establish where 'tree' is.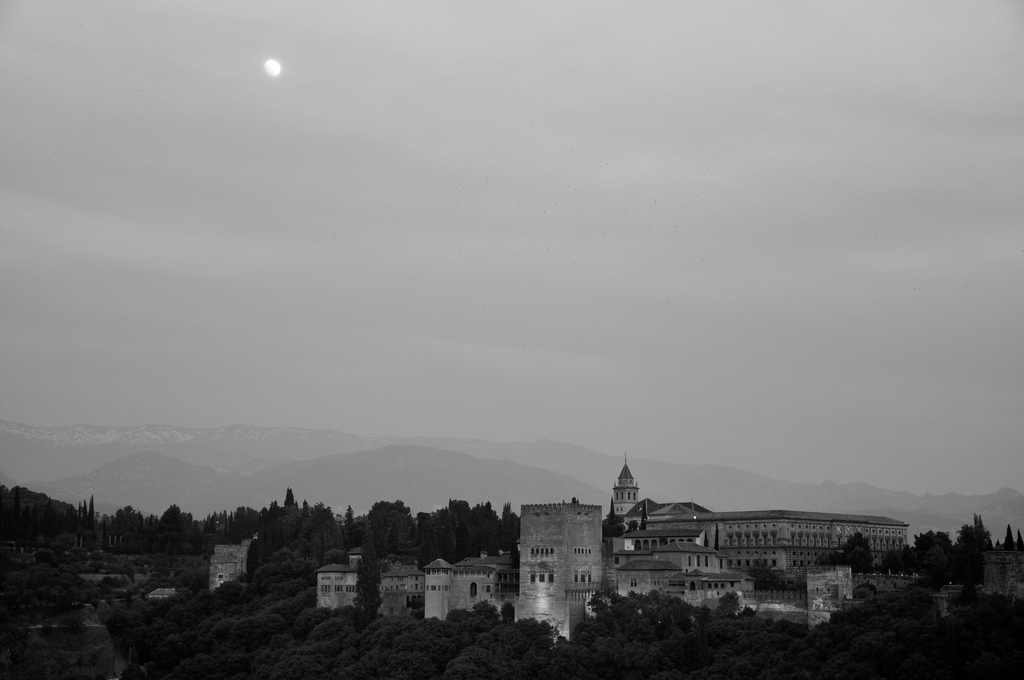
Established at (950, 522, 994, 595).
